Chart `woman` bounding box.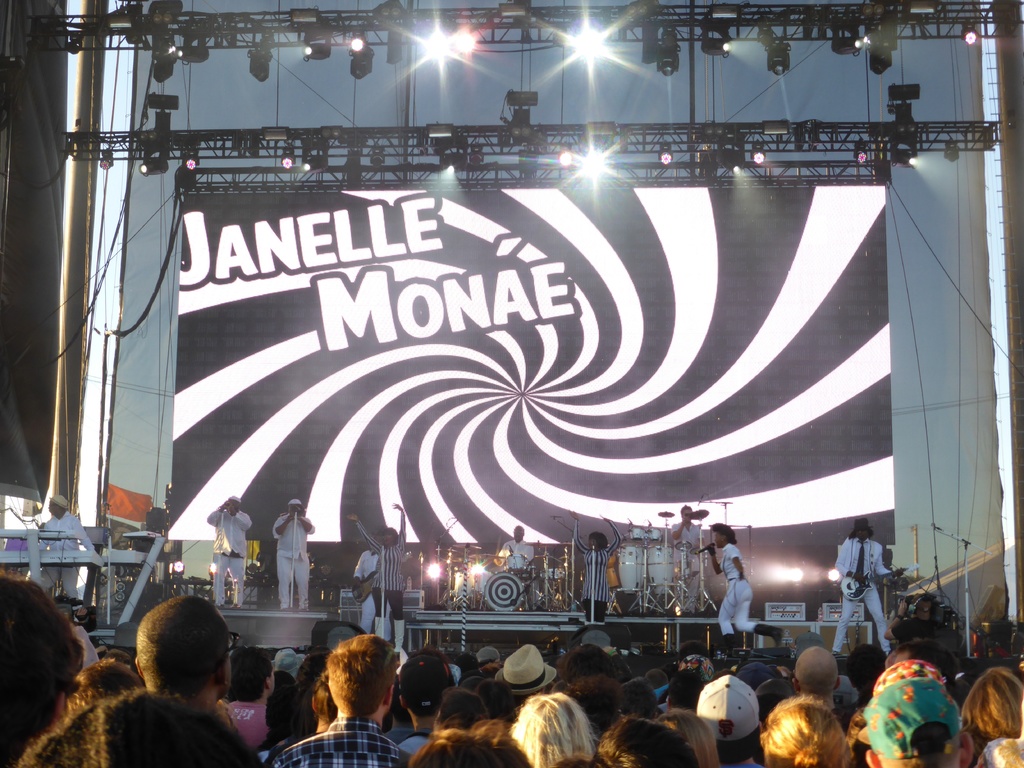
Charted: (x1=758, y1=691, x2=856, y2=767).
